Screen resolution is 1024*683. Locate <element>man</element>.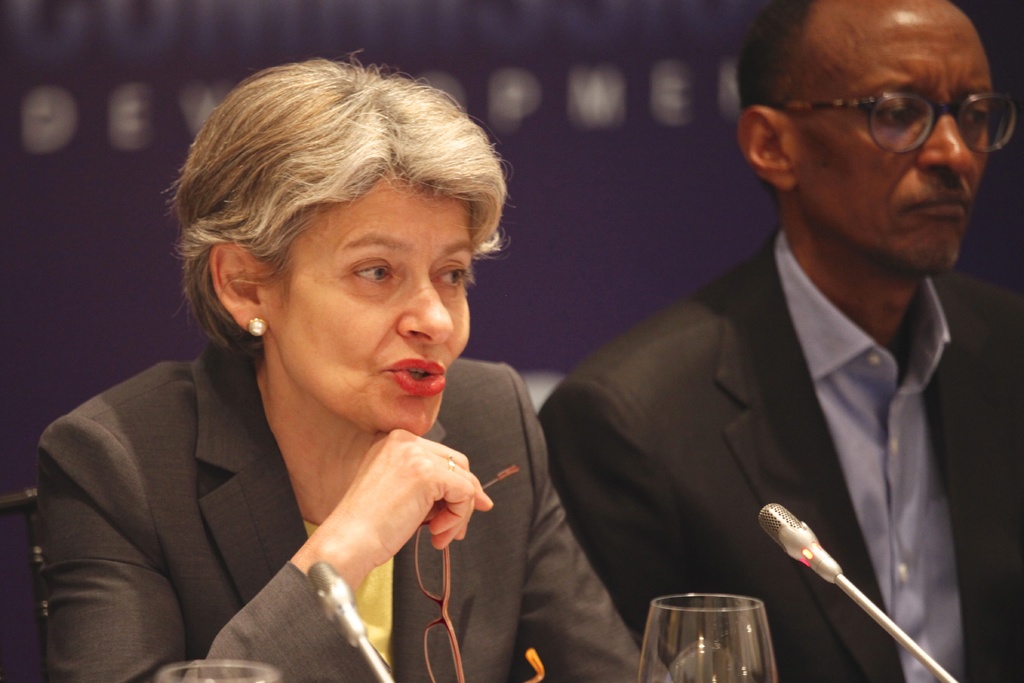
select_region(534, 18, 1009, 661).
